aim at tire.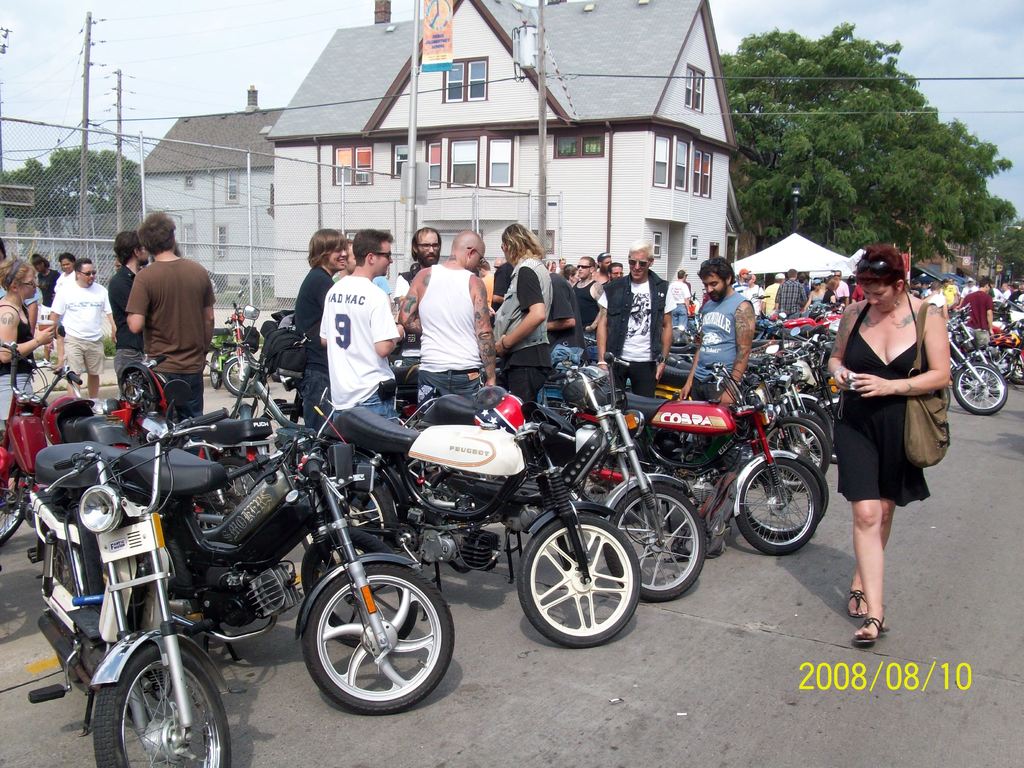
Aimed at 951, 363, 1009, 417.
